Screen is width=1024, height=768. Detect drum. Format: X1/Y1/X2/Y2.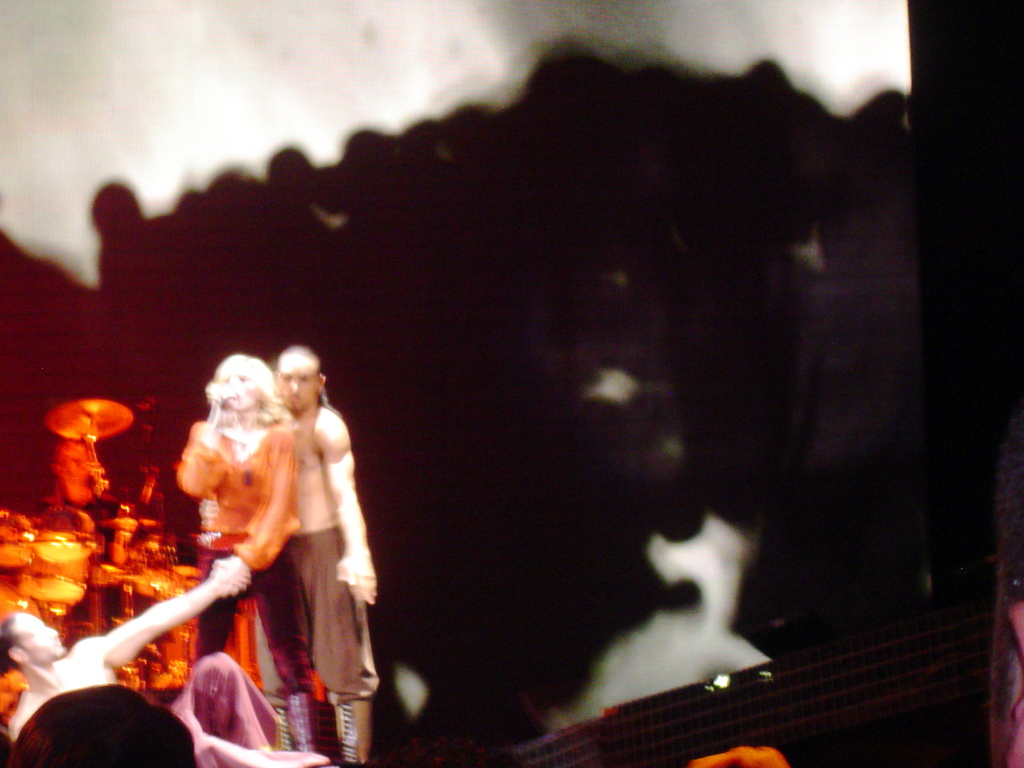
0/512/31/567.
